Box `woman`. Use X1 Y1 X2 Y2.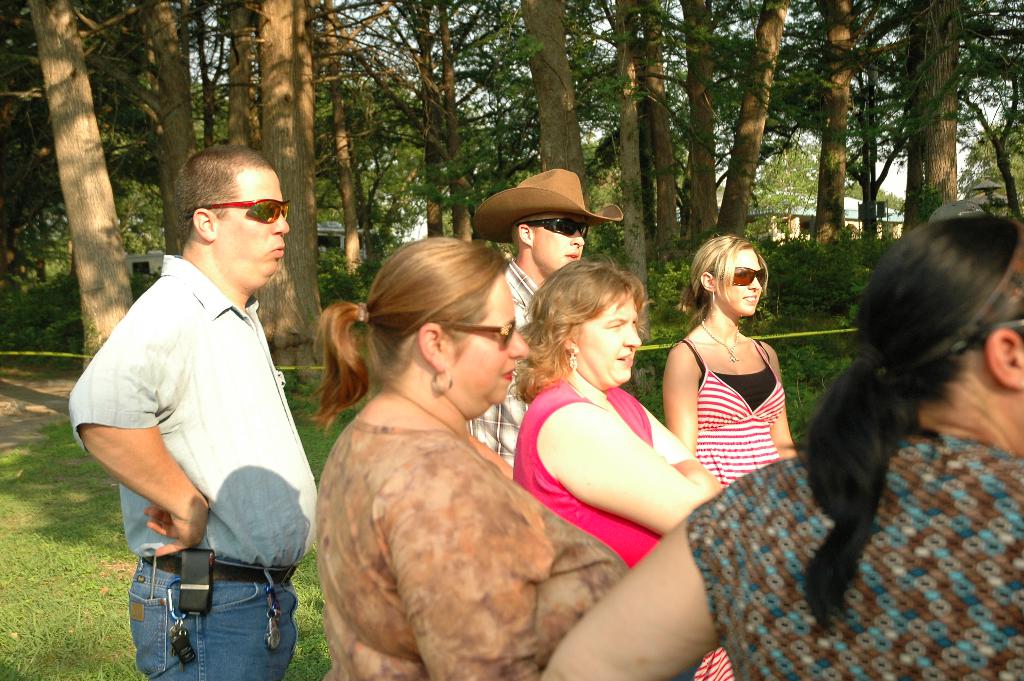
295 233 598 680.
